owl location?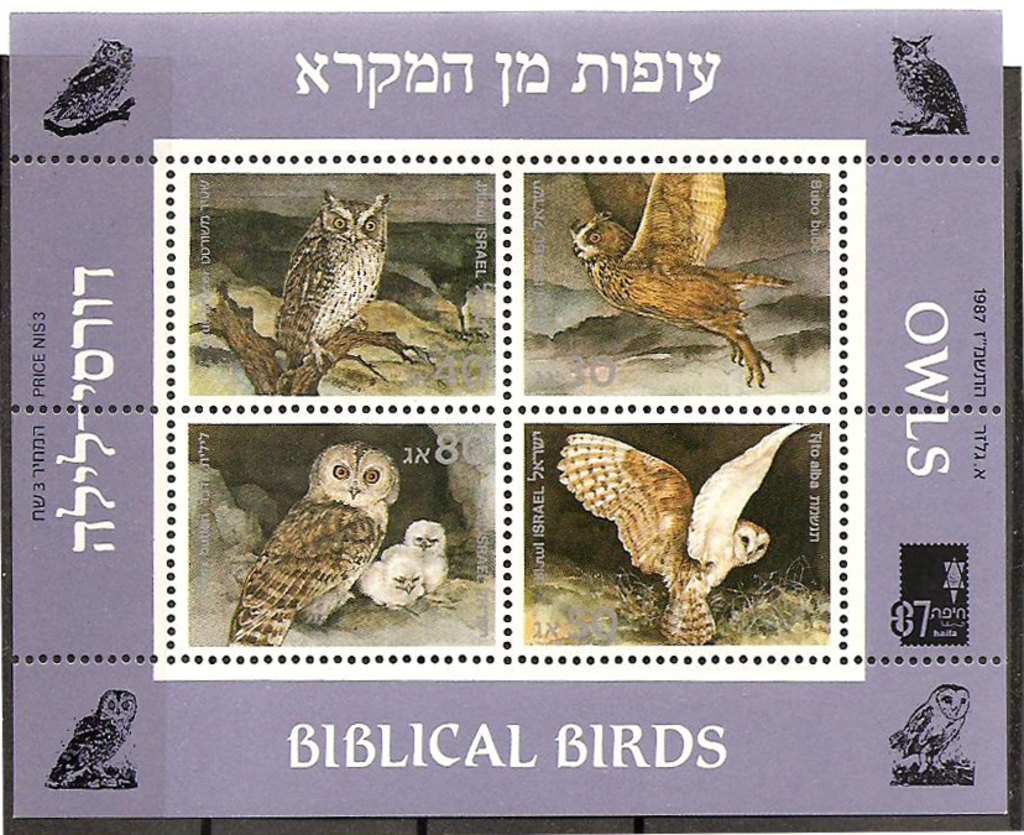
<bbox>48, 36, 136, 134</bbox>
